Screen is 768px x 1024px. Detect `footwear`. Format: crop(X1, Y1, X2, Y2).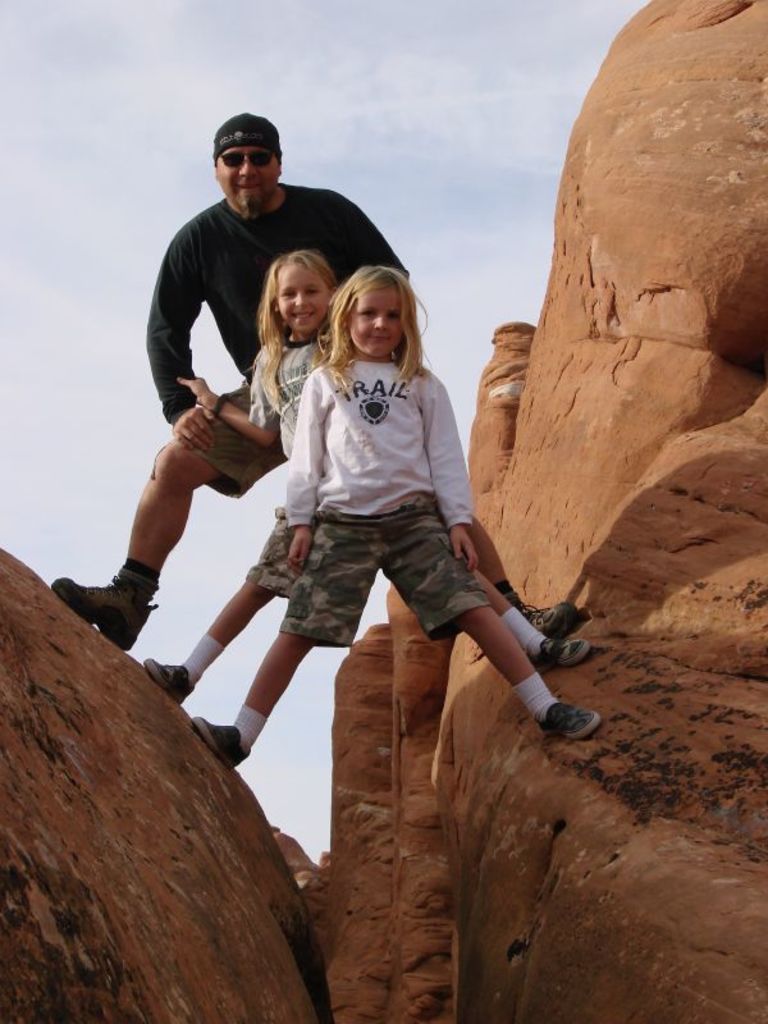
crop(143, 655, 197, 705).
